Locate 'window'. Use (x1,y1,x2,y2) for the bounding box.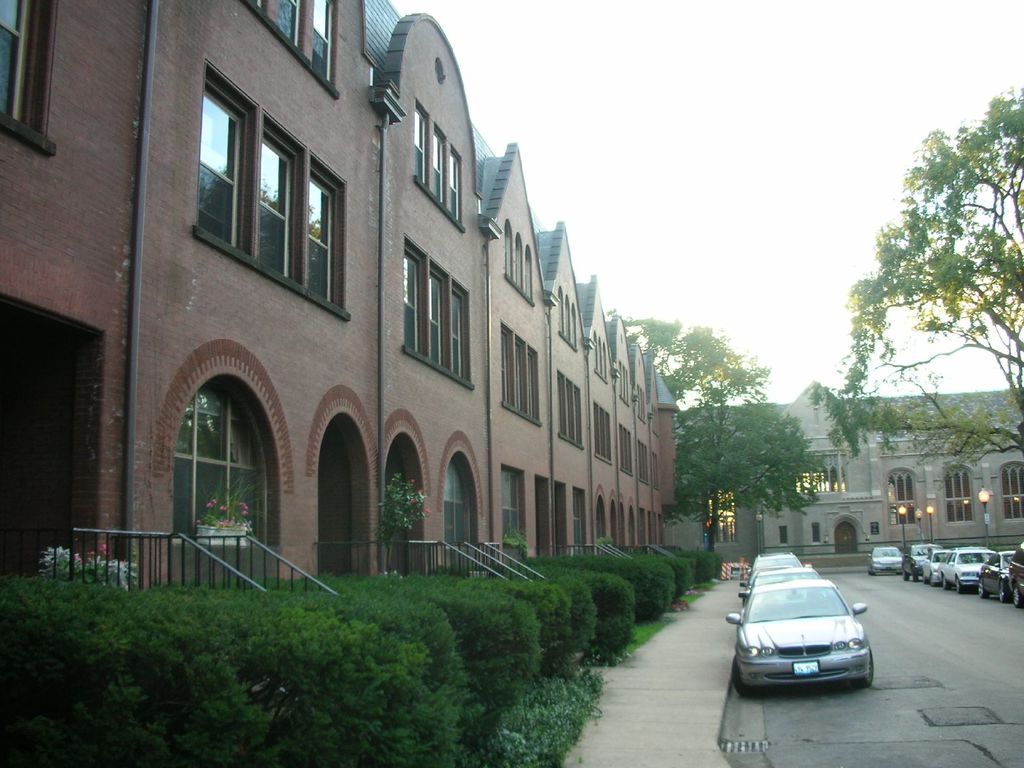
(429,129,442,201).
